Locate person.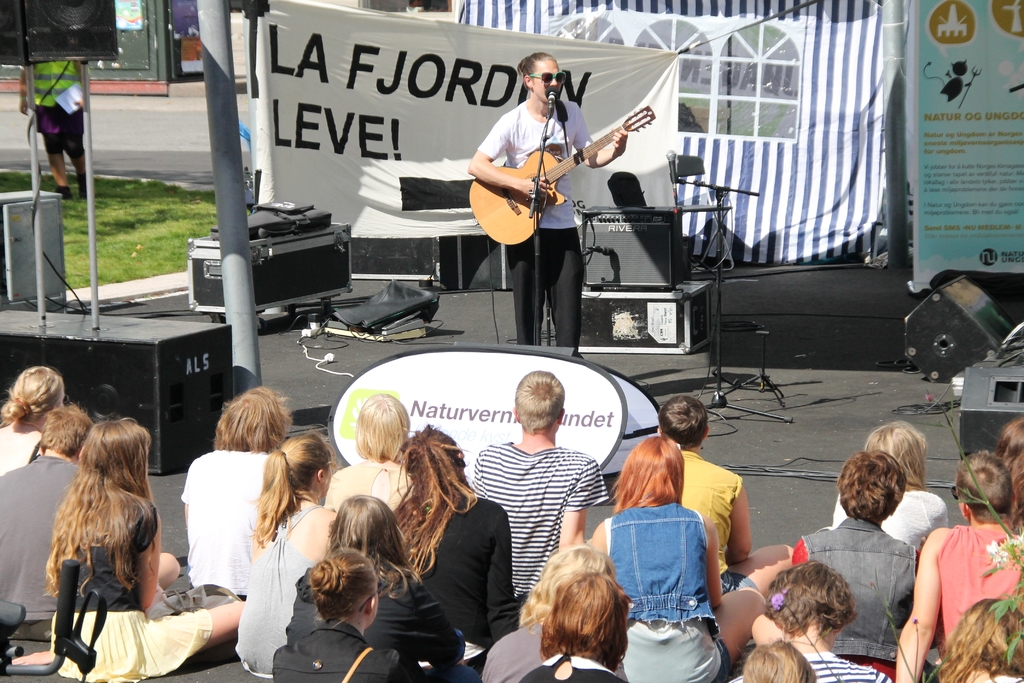
Bounding box: locate(993, 422, 1023, 524).
